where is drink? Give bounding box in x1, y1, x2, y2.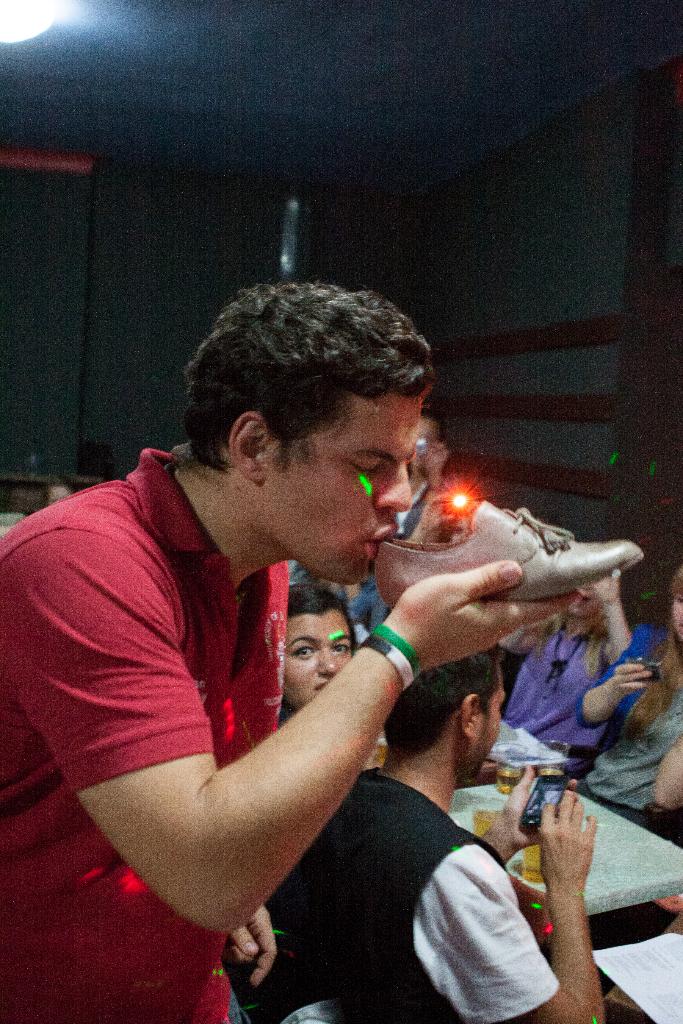
377, 738, 392, 765.
